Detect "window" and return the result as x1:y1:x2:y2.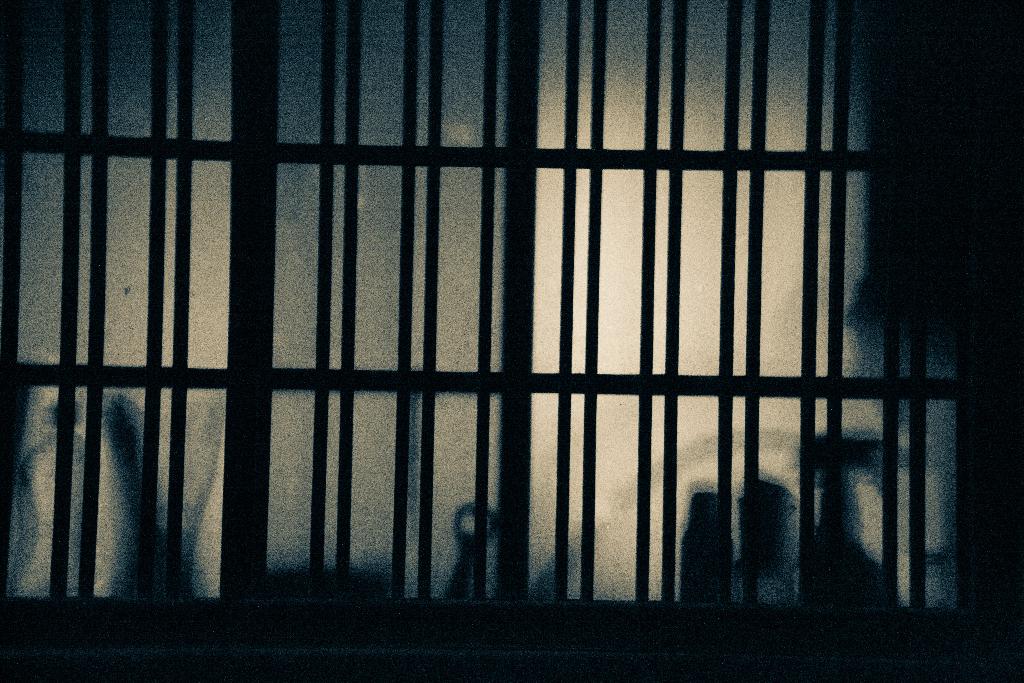
0:0:1022:681.
